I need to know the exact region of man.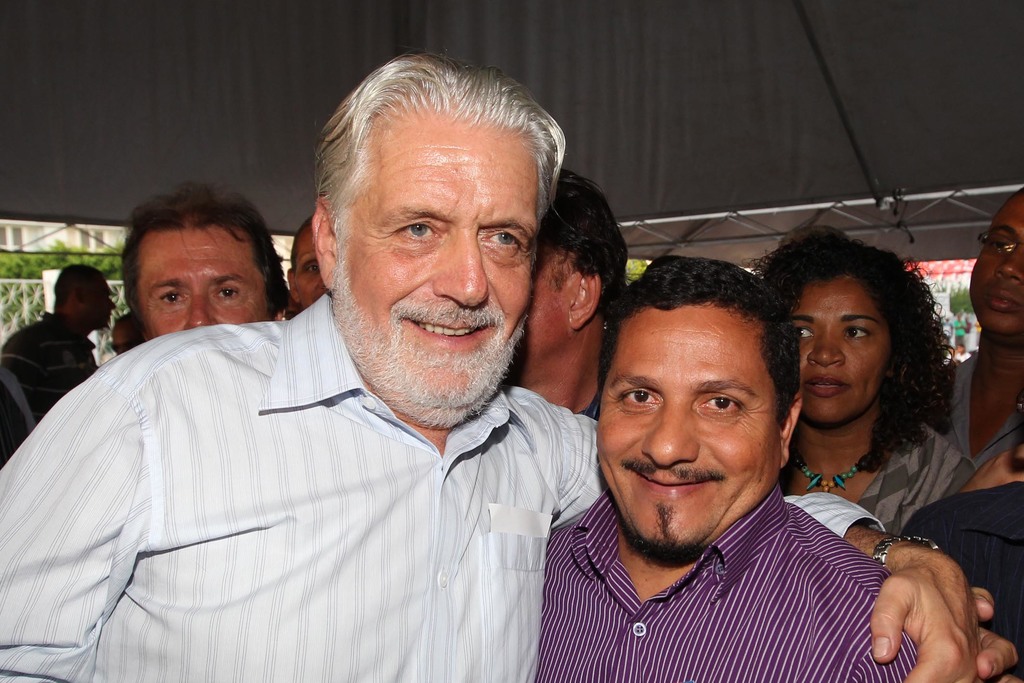
Region: <box>552,261,938,671</box>.
